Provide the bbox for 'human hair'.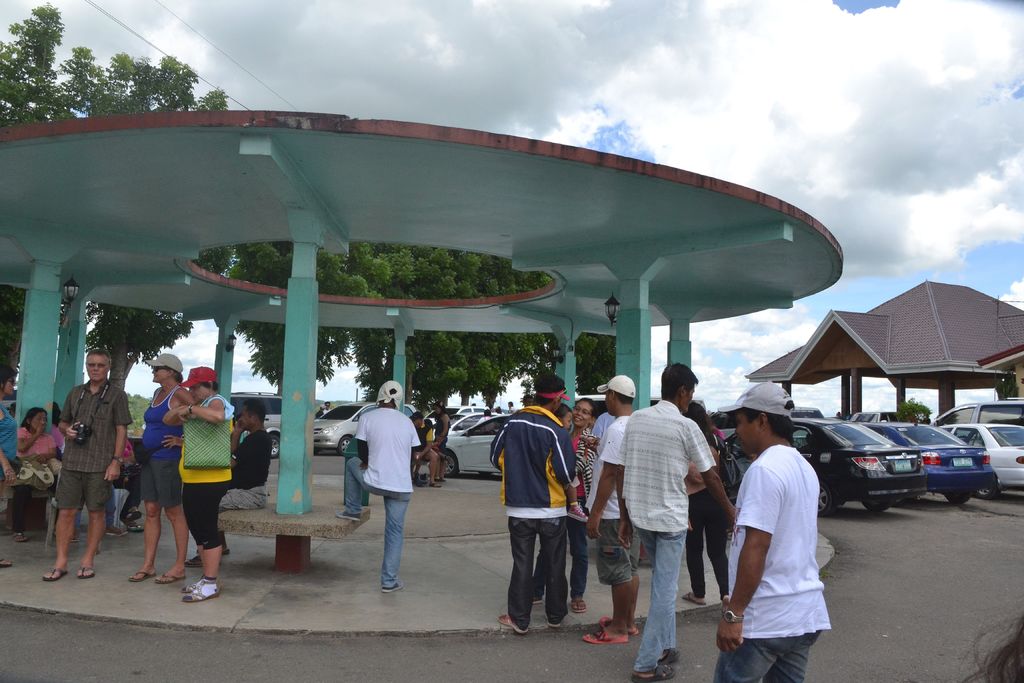
x1=0, y1=361, x2=20, y2=398.
